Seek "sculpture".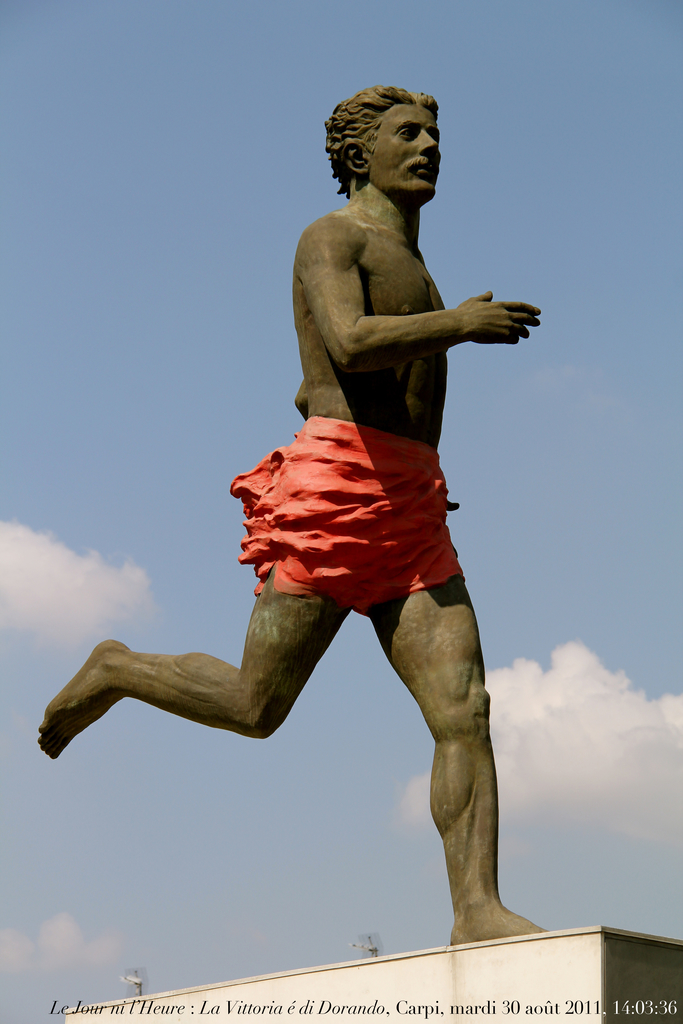
box(90, 138, 578, 938).
